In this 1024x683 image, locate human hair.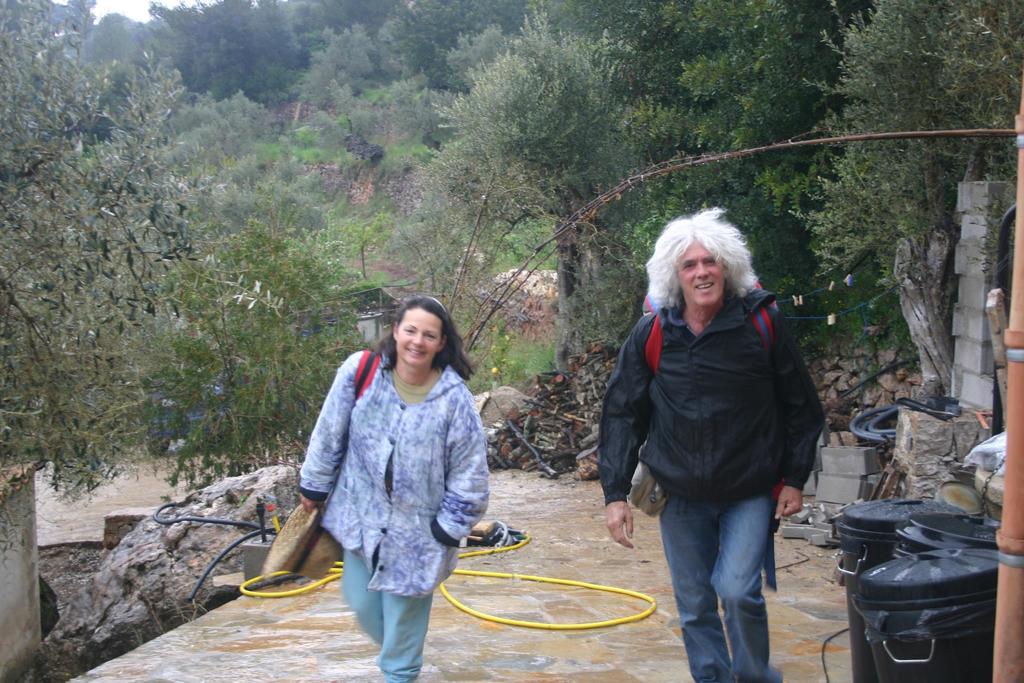
Bounding box: (661,220,764,322).
